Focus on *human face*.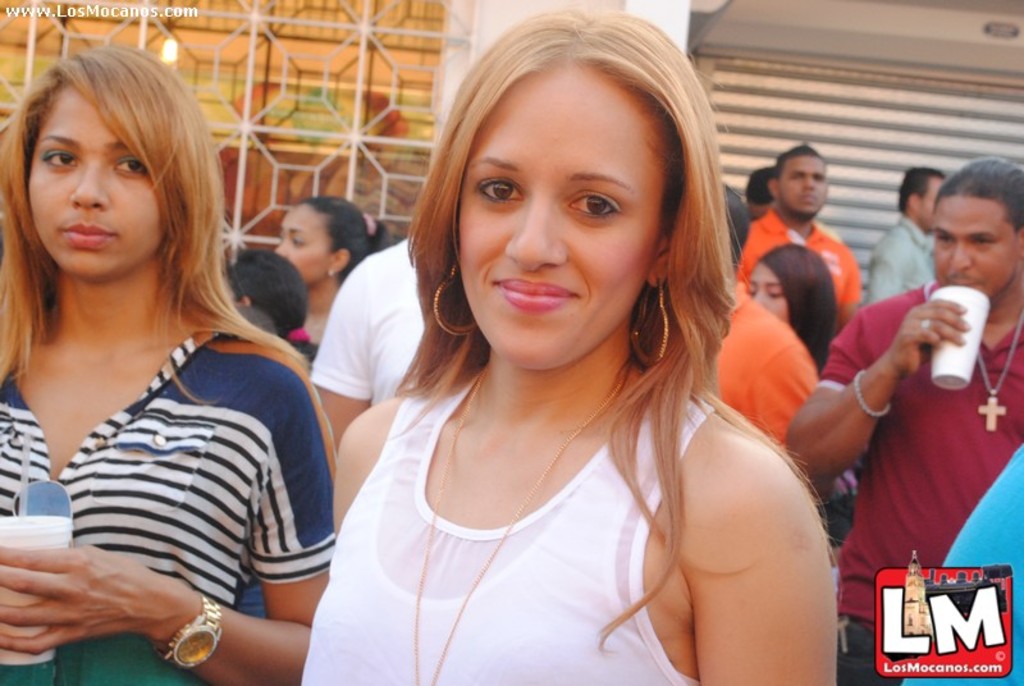
Focused at (x1=24, y1=83, x2=164, y2=279).
